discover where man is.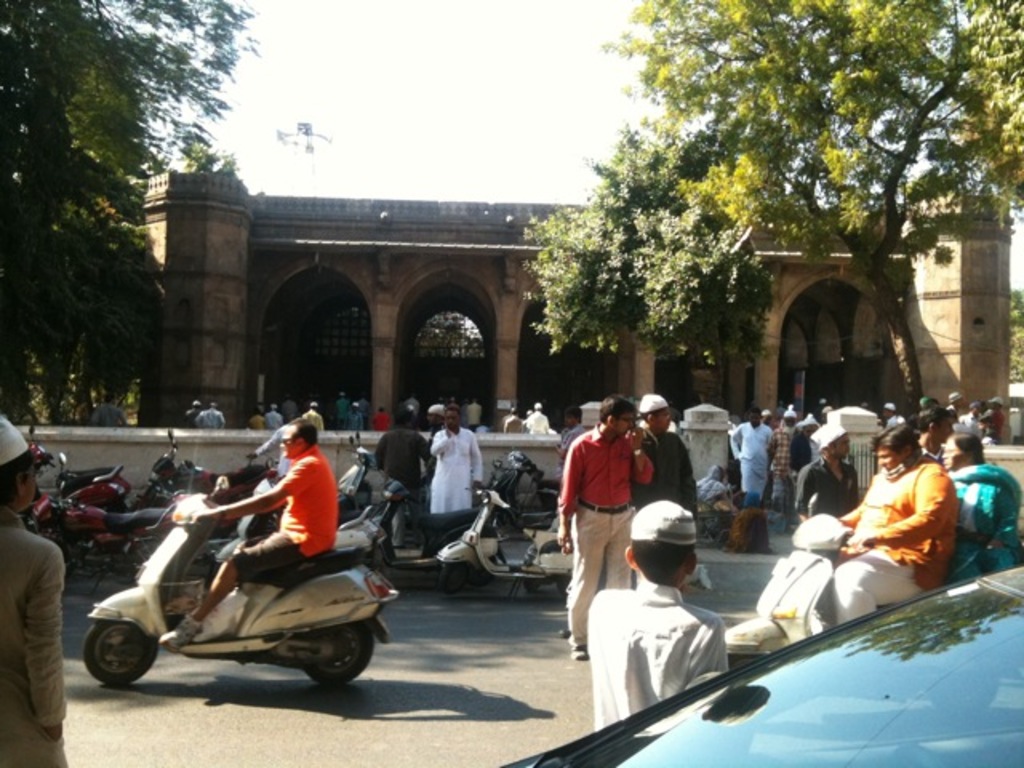
Discovered at (x1=195, y1=400, x2=227, y2=430).
